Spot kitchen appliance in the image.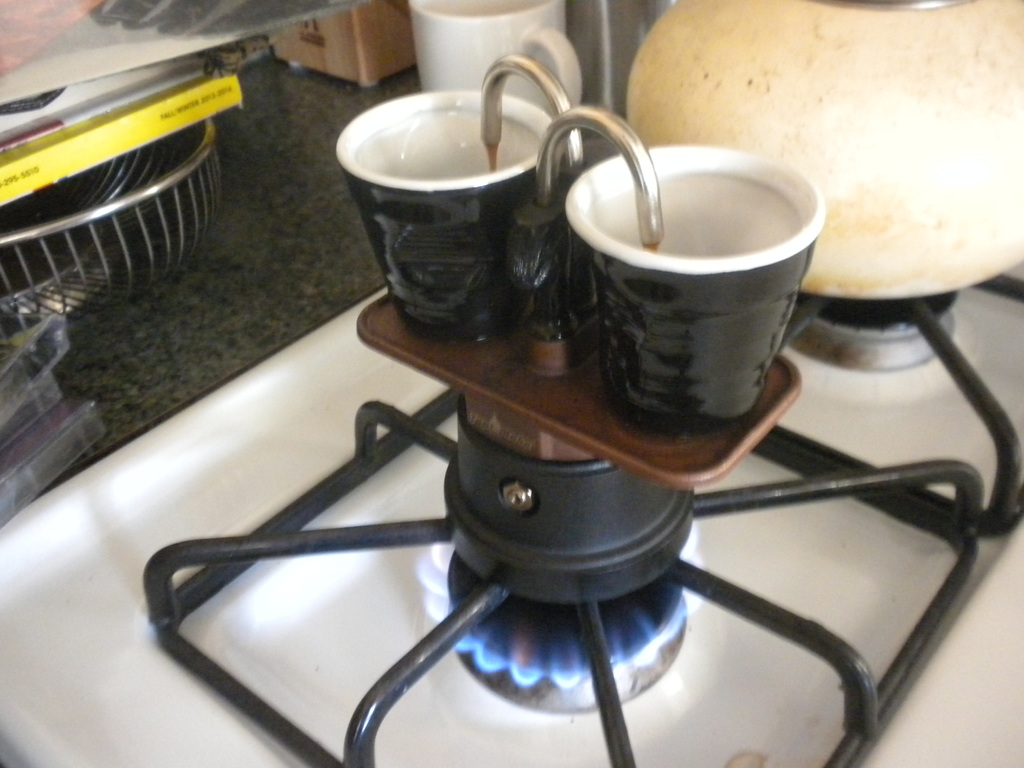
kitchen appliance found at left=405, top=0, right=588, bottom=117.
